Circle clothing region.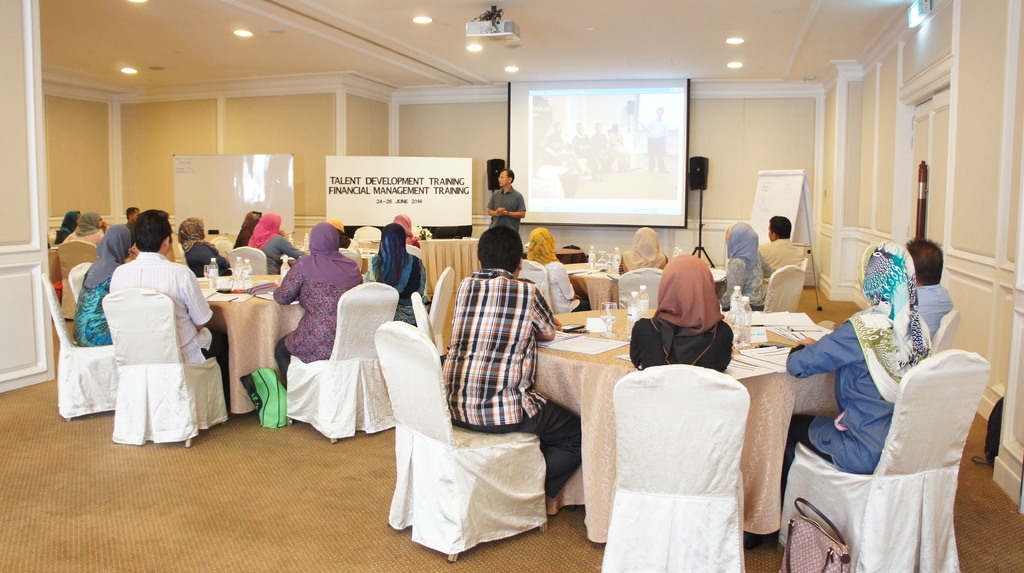
Region: bbox=(443, 272, 577, 491).
